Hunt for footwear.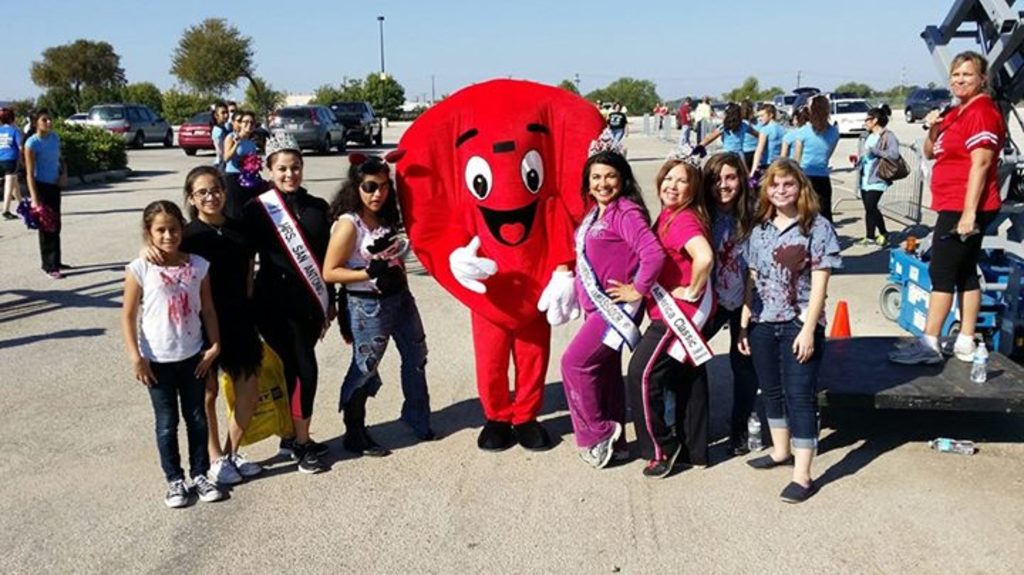
Hunted down at BBox(639, 436, 681, 480).
